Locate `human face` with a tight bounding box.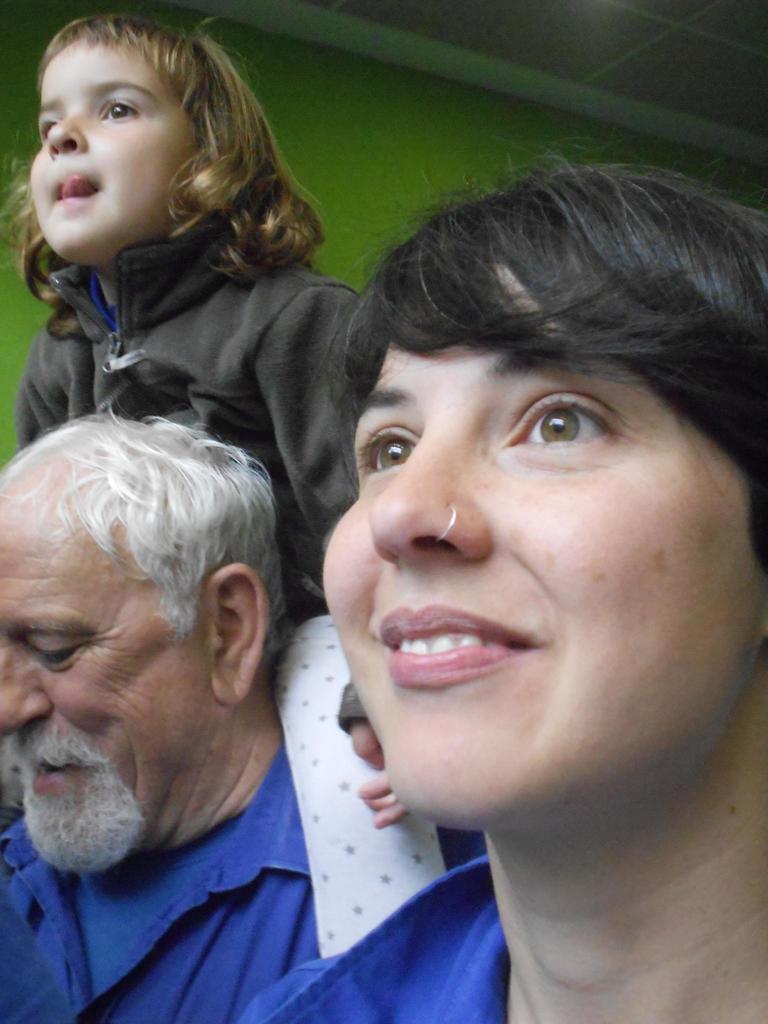
(x1=0, y1=476, x2=218, y2=868).
